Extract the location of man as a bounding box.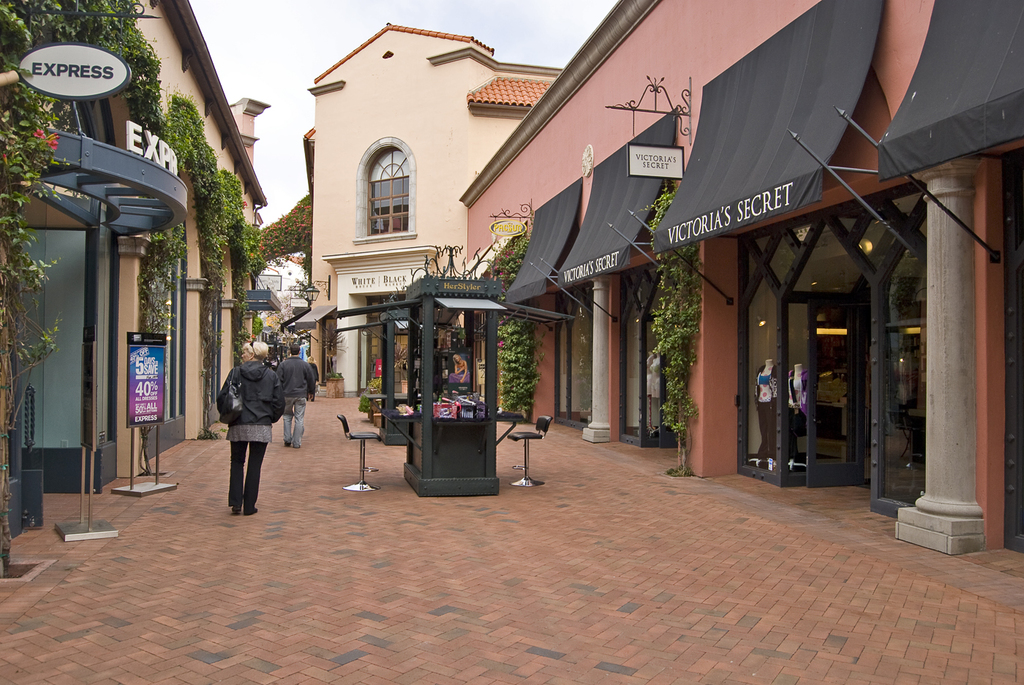
x1=214, y1=340, x2=280, y2=518.
